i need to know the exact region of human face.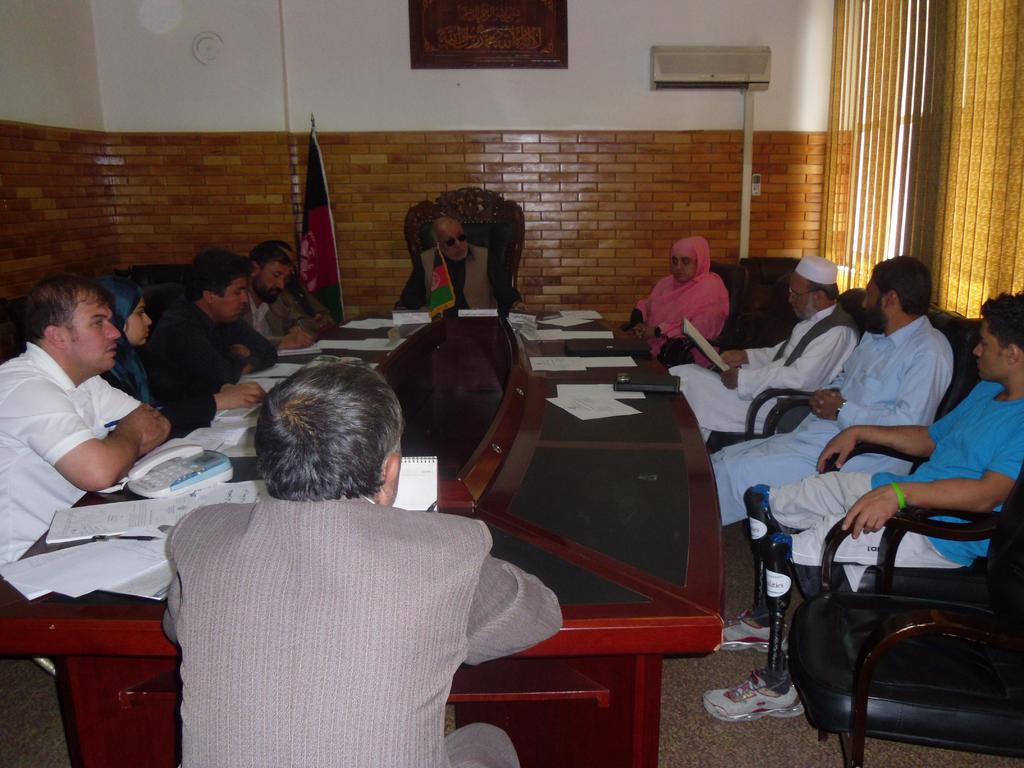
Region: <region>865, 273, 890, 336</region>.
